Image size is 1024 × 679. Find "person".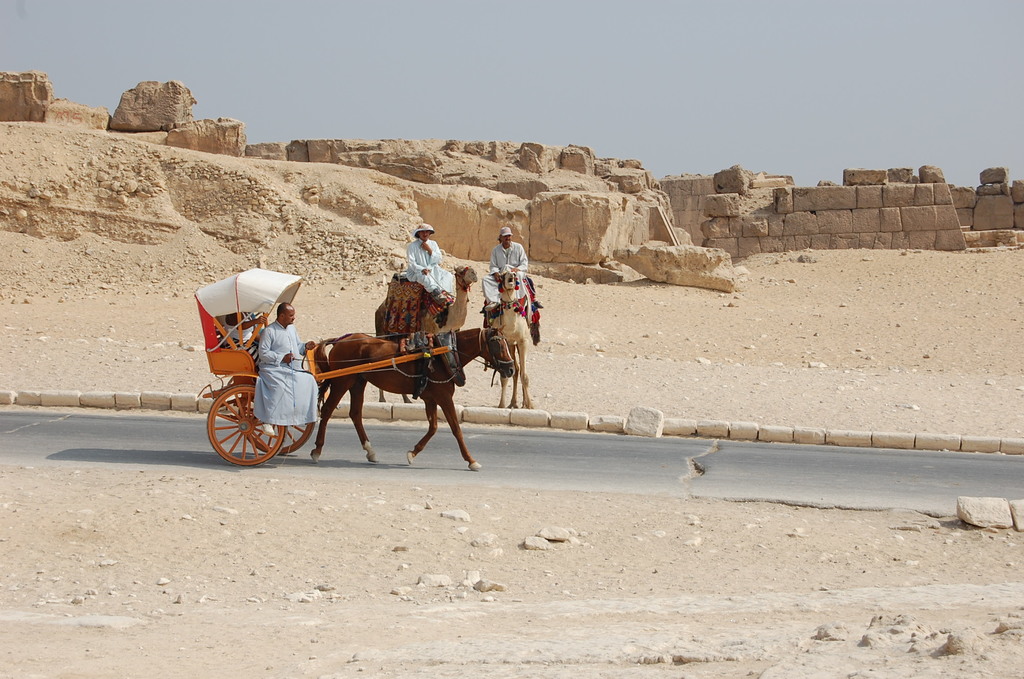
locate(479, 229, 530, 306).
